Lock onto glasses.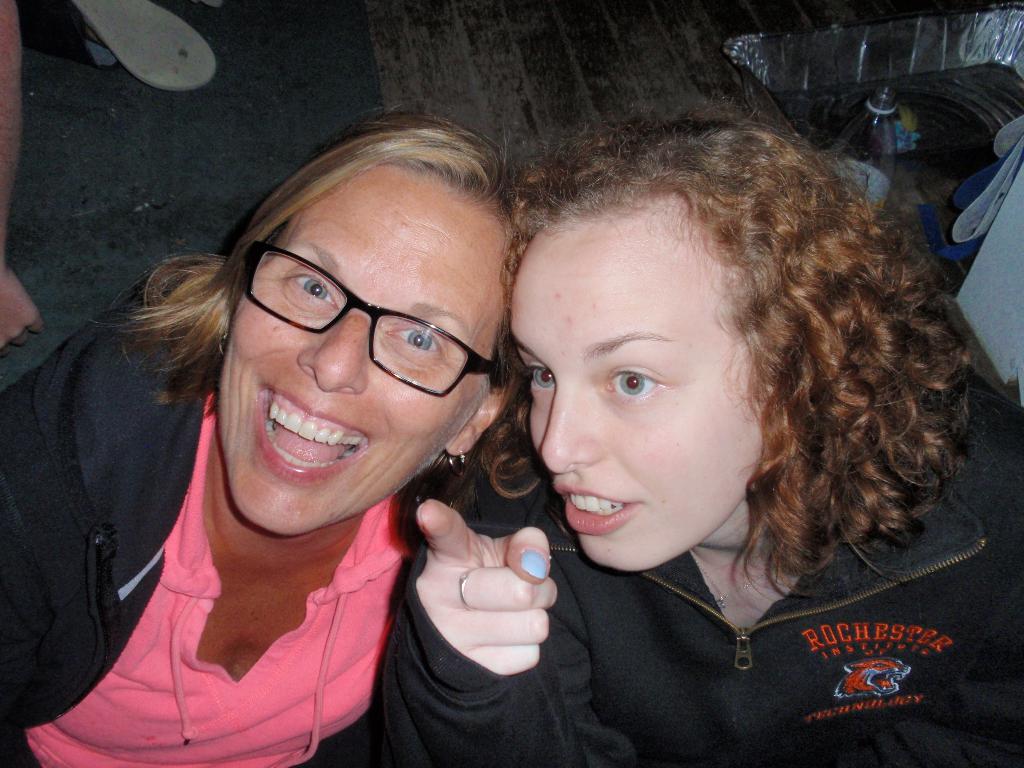
Locked: {"x1": 243, "y1": 280, "x2": 509, "y2": 403}.
